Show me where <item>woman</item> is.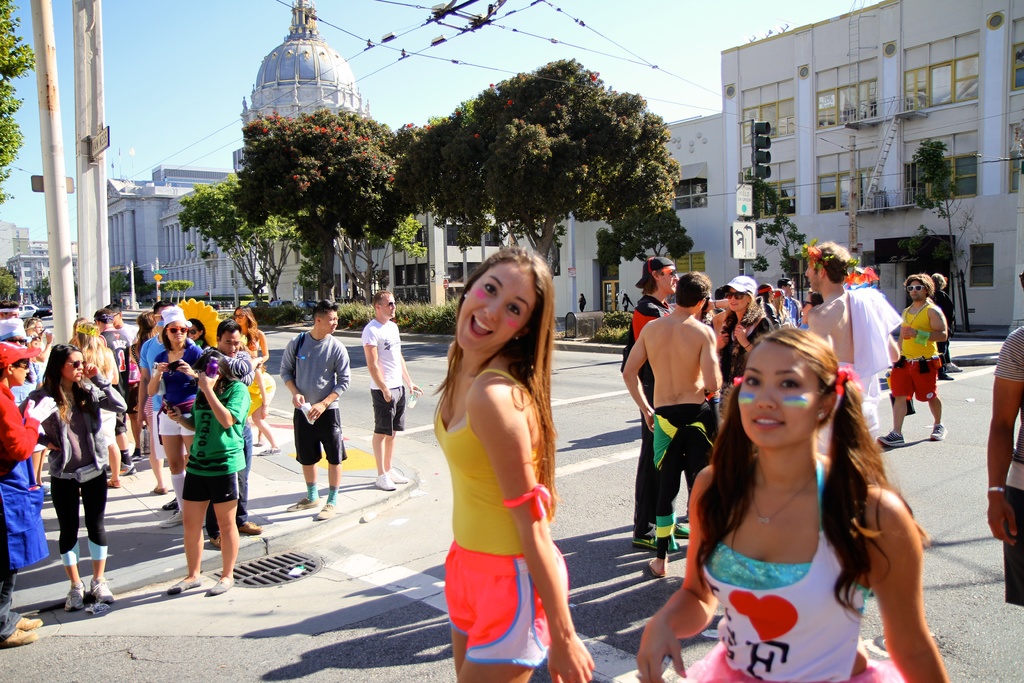
<item>woman</item> is at <box>147,302,204,530</box>.
